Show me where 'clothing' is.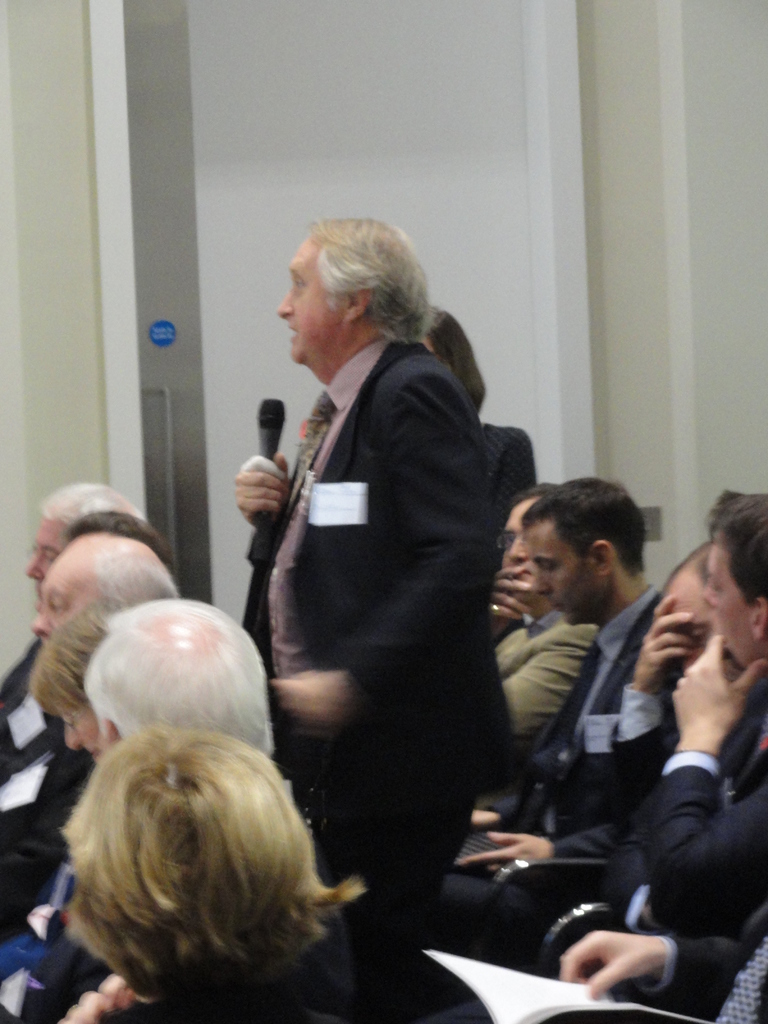
'clothing' is at (x1=623, y1=893, x2=767, y2=1020).
